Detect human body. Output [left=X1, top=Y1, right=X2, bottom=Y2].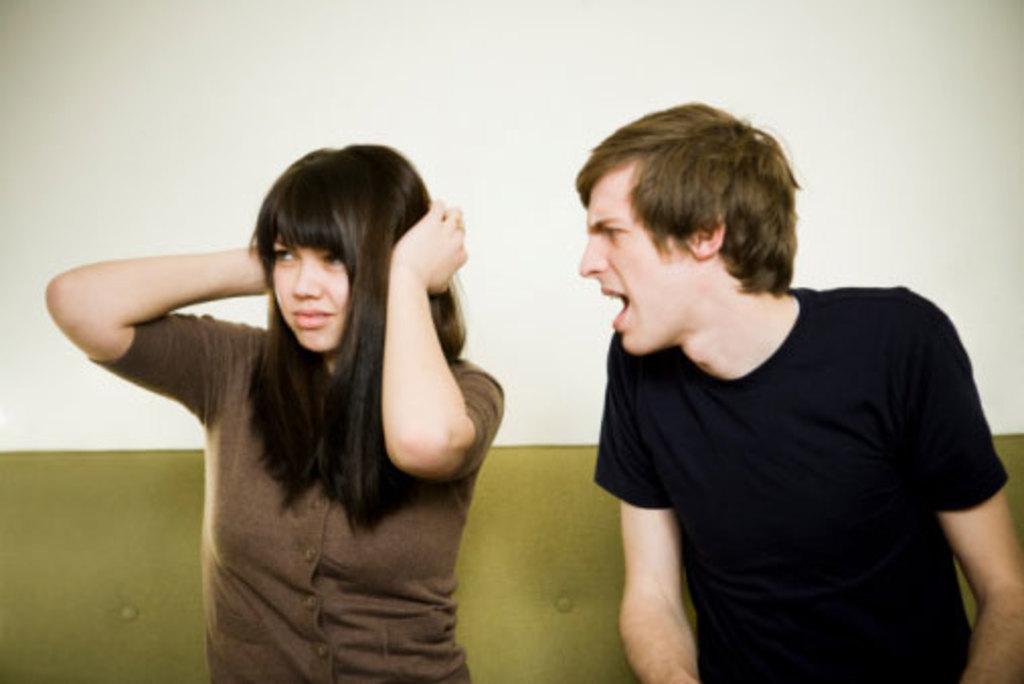
[left=67, top=188, right=504, bottom=683].
